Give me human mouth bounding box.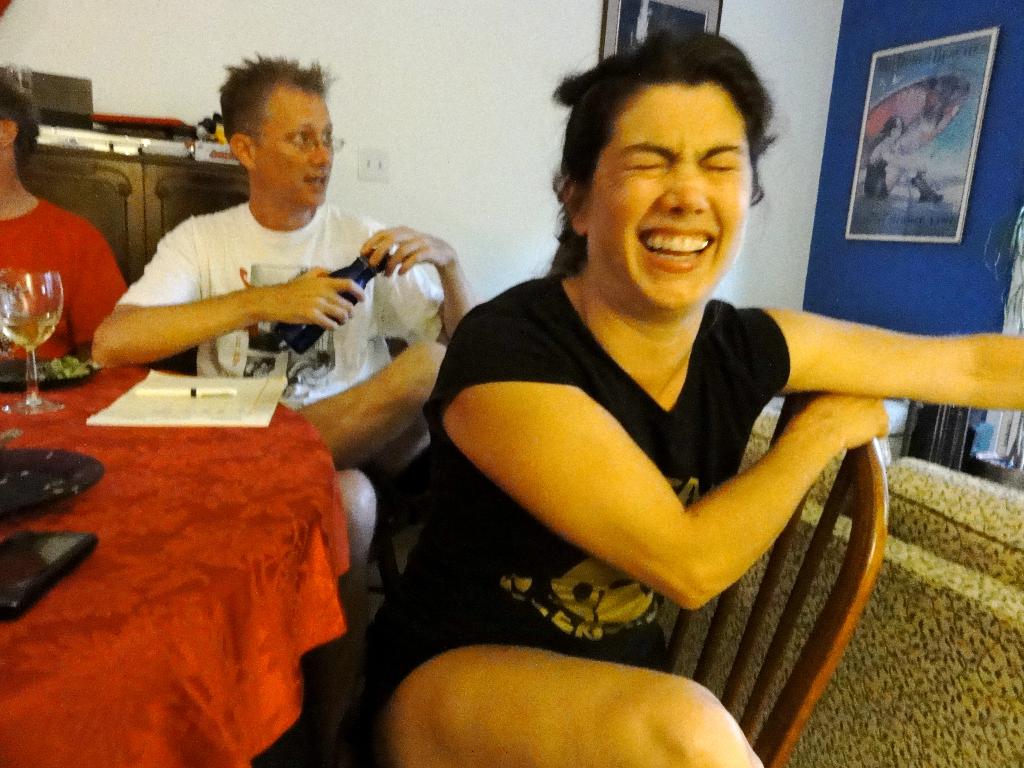
{"x1": 637, "y1": 227, "x2": 715, "y2": 275}.
